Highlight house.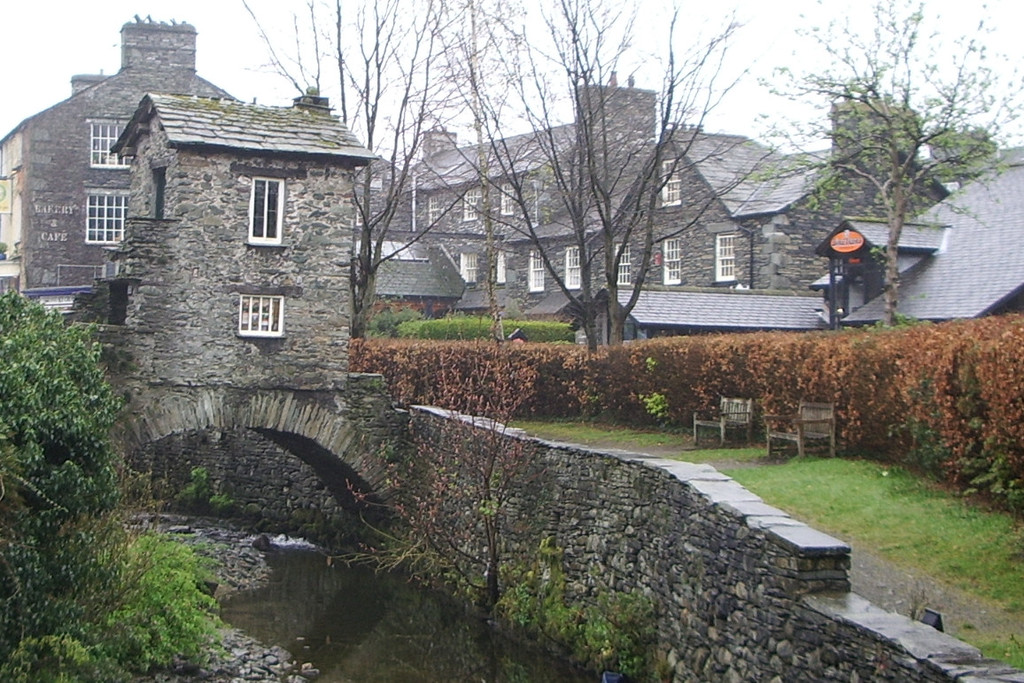
Highlighted region: x1=570, y1=136, x2=1023, y2=322.
